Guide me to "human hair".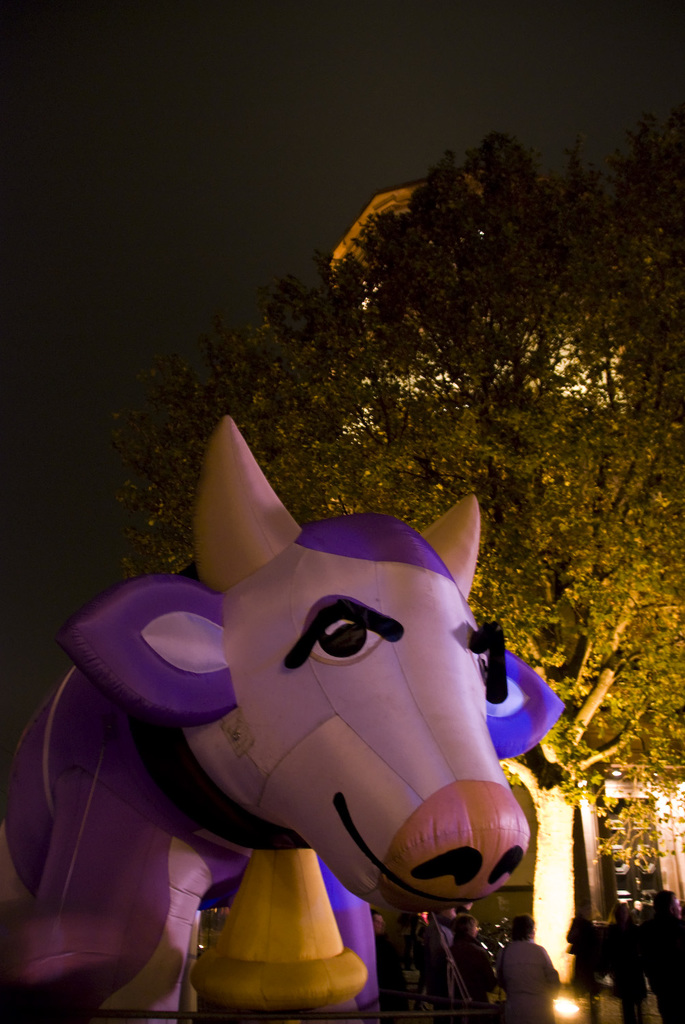
Guidance: 607 904 628 925.
